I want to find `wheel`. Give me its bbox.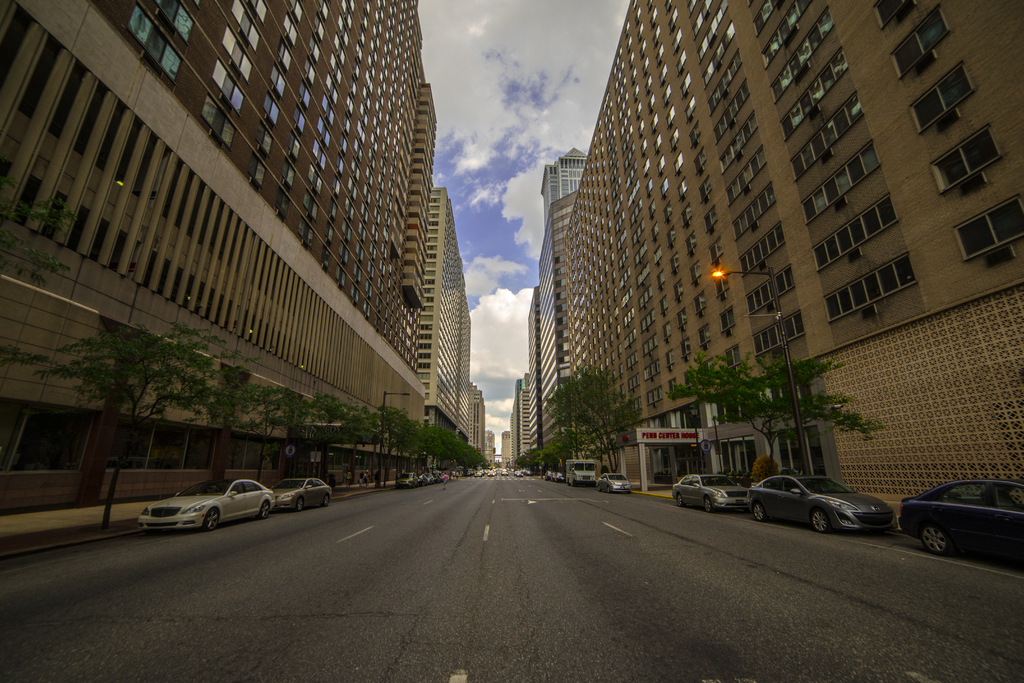
crop(603, 490, 617, 495).
